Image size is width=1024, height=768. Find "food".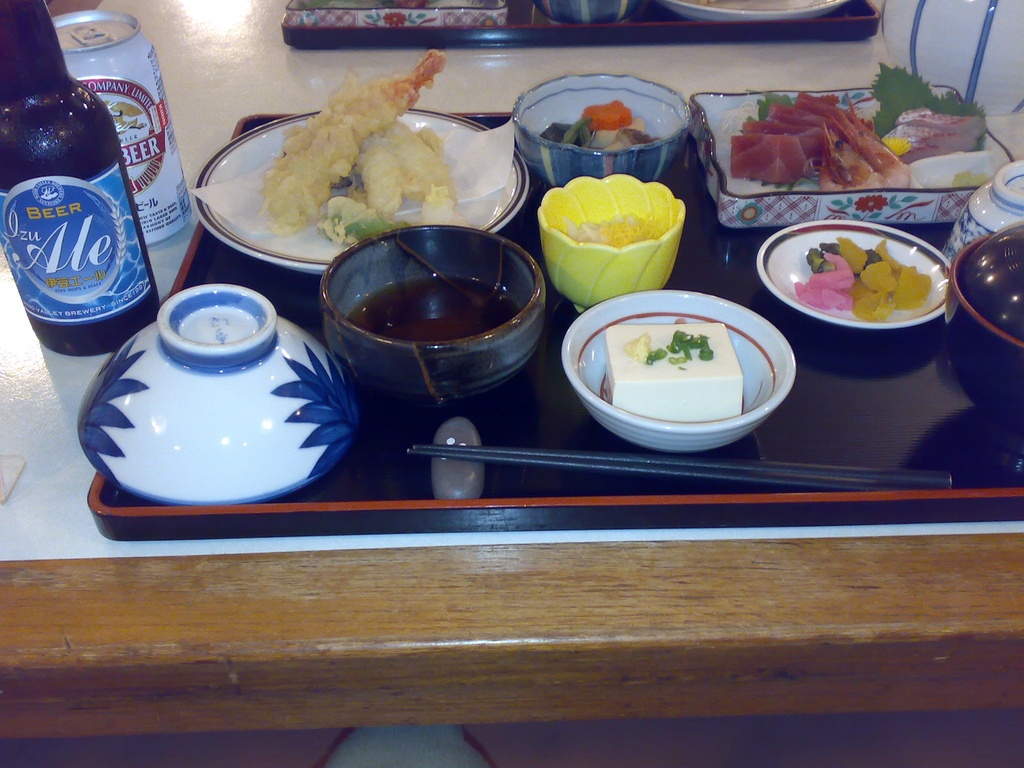
(343, 282, 522, 348).
